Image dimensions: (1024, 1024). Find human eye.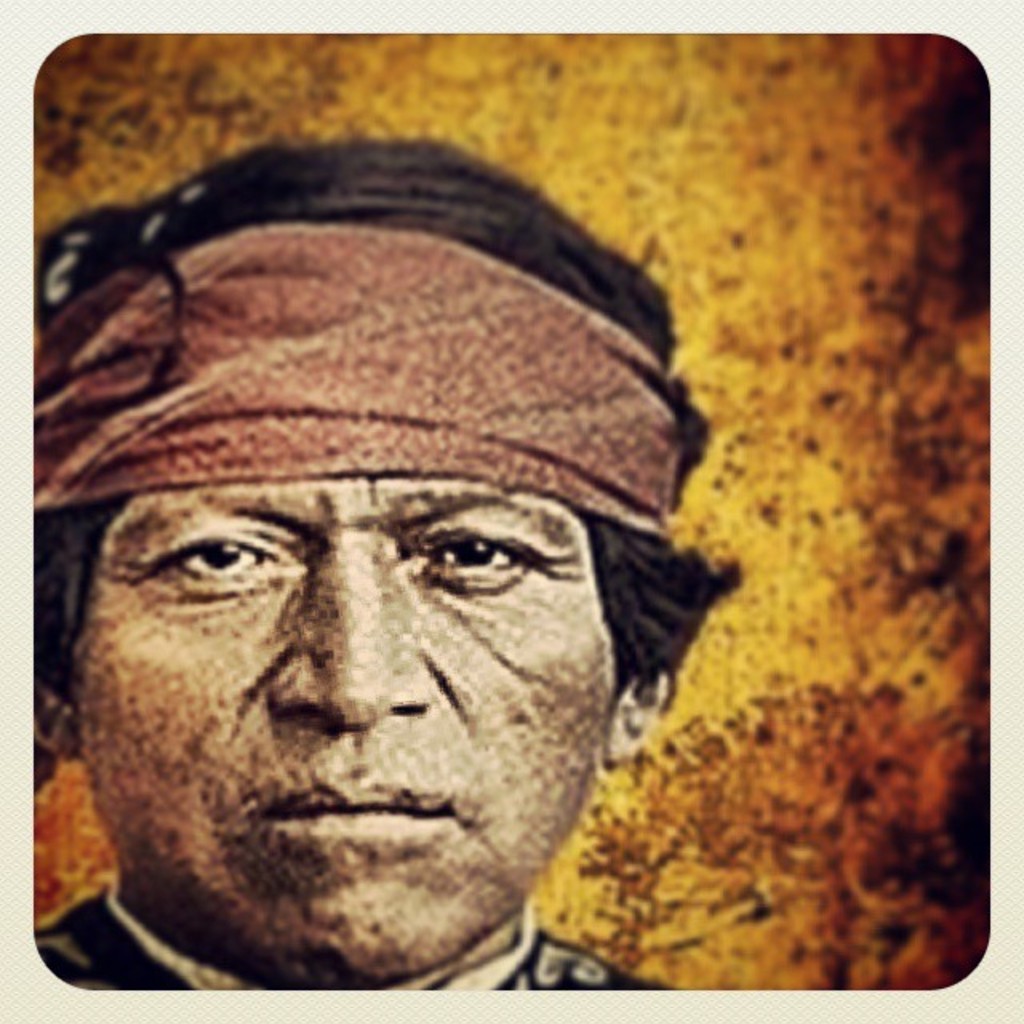
detection(131, 528, 298, 605).
